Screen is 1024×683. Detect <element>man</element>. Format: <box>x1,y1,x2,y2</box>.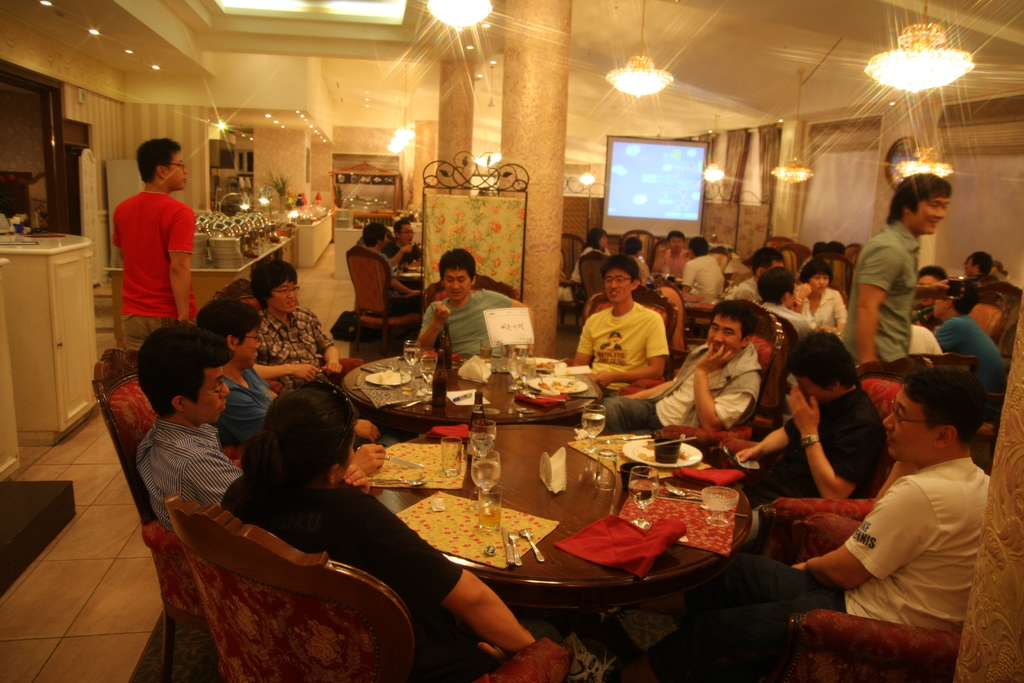
<box>964,247,995,279</box>.
